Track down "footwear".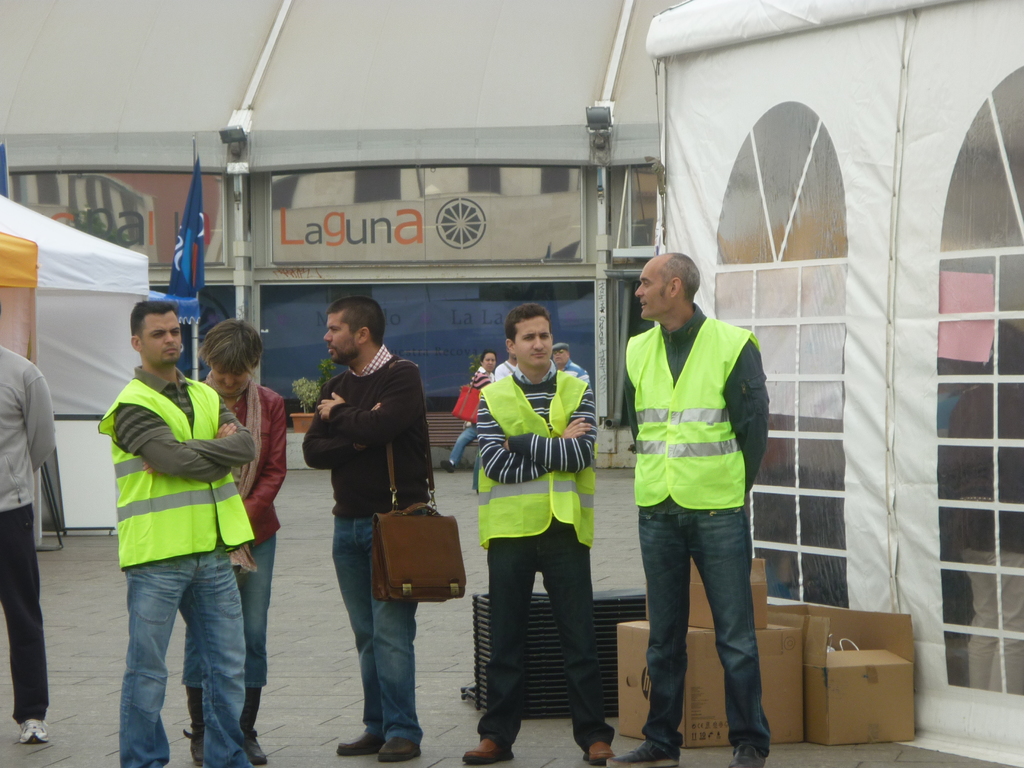
Tracked to <box>586,745,610,765</box>.
